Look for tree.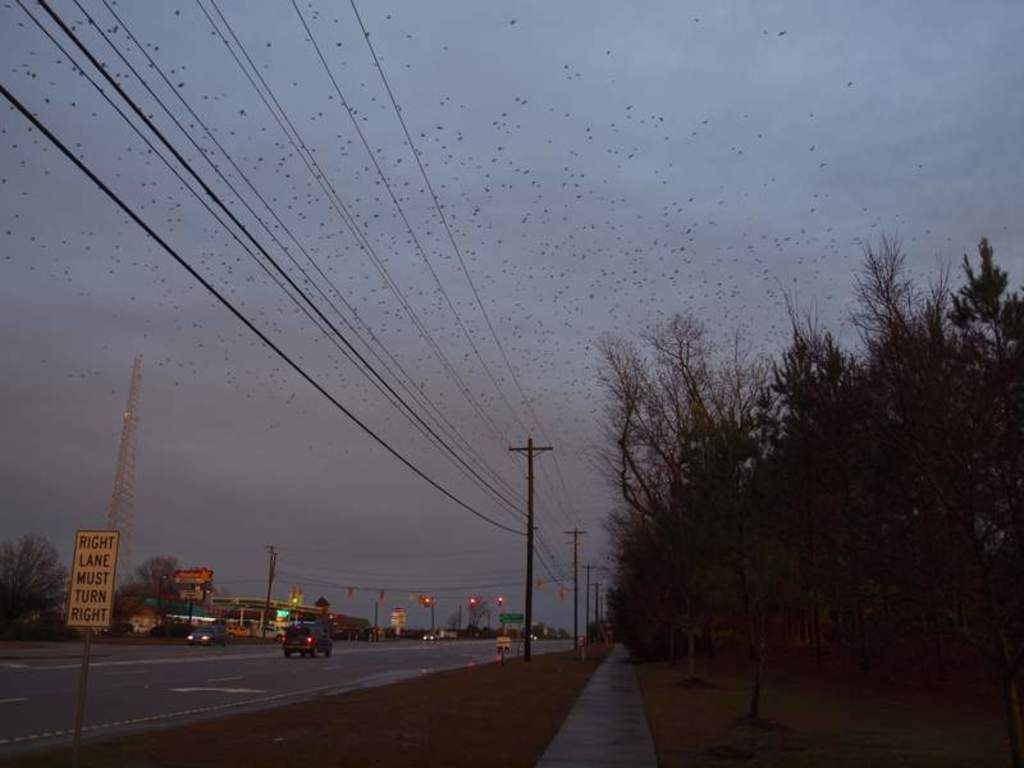
Found: {"x1": 453, "y1": 611, "x2": 468, "y2": 635}.
